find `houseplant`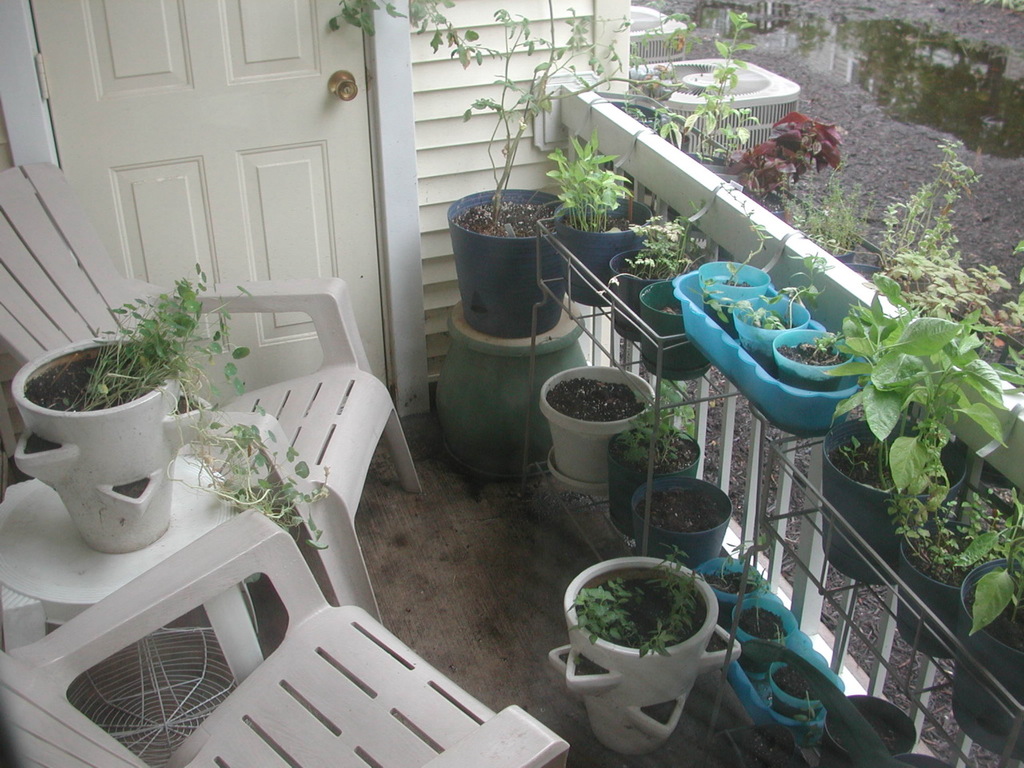
left=693, top=170, right=786, bottom=337
